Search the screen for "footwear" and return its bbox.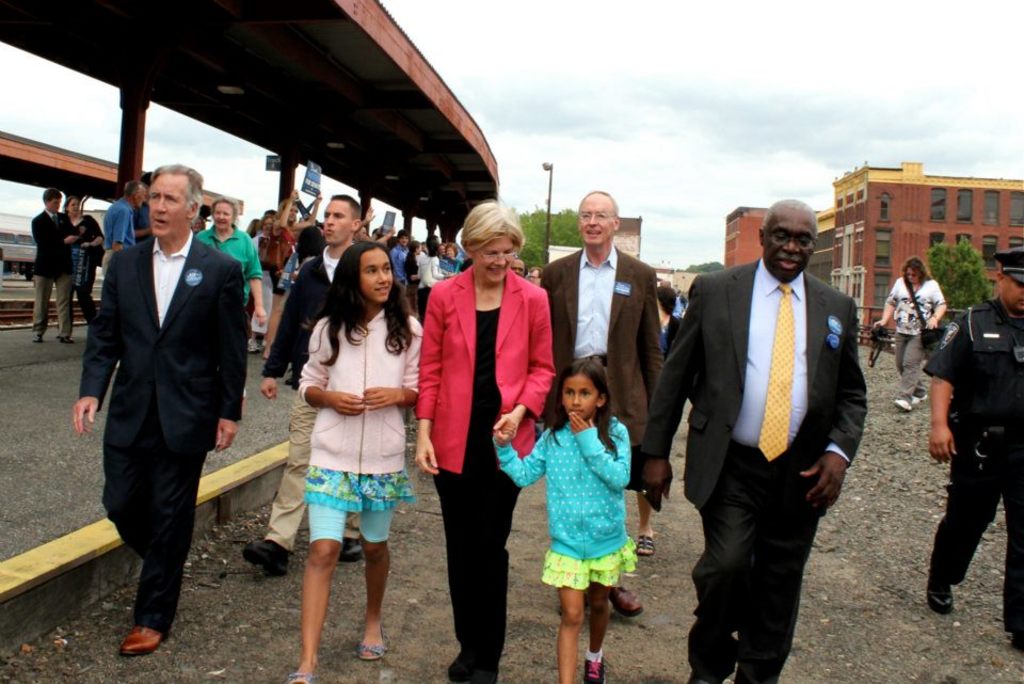
Found: 245, 537, 288, 576.
